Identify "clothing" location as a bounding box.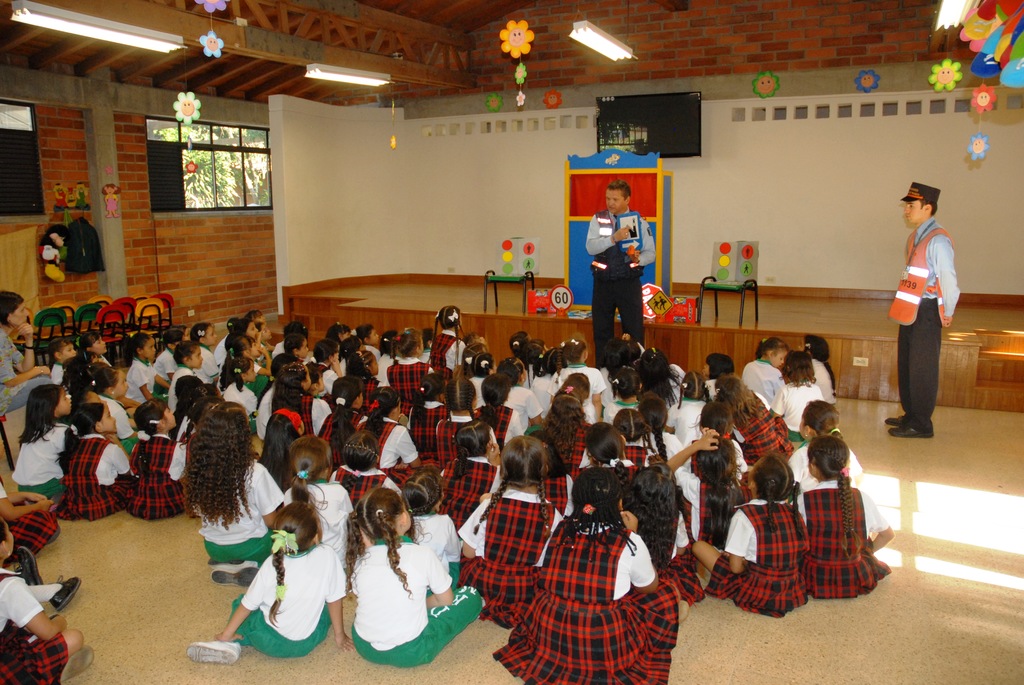
l=593, t=454, r=634, b=487.
